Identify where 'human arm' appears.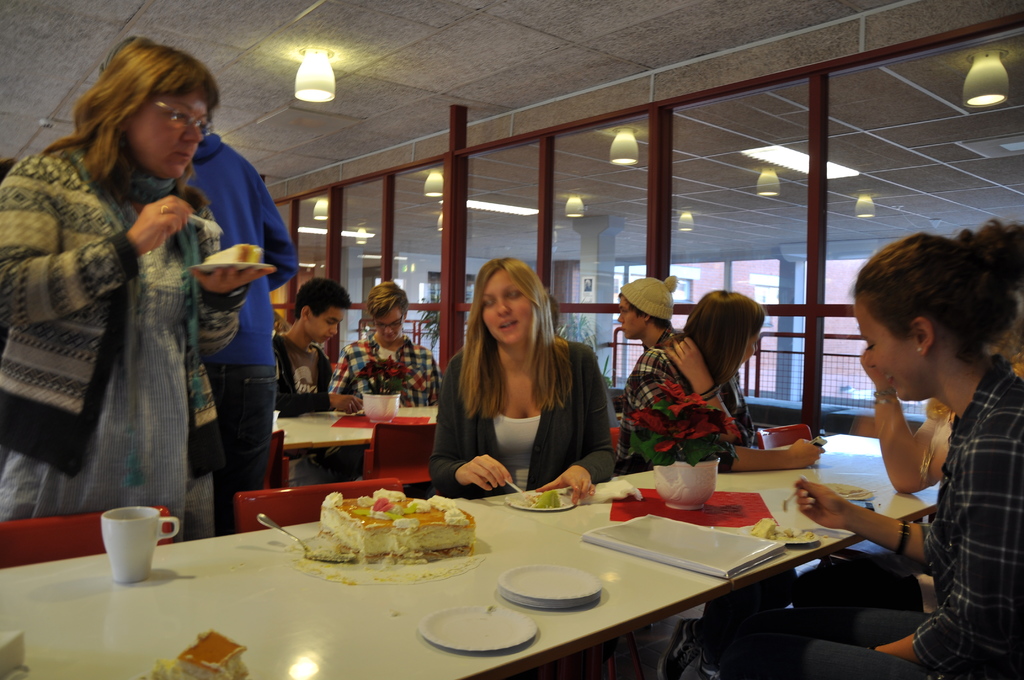
Appears at rect(278, 345, 360, 419).
